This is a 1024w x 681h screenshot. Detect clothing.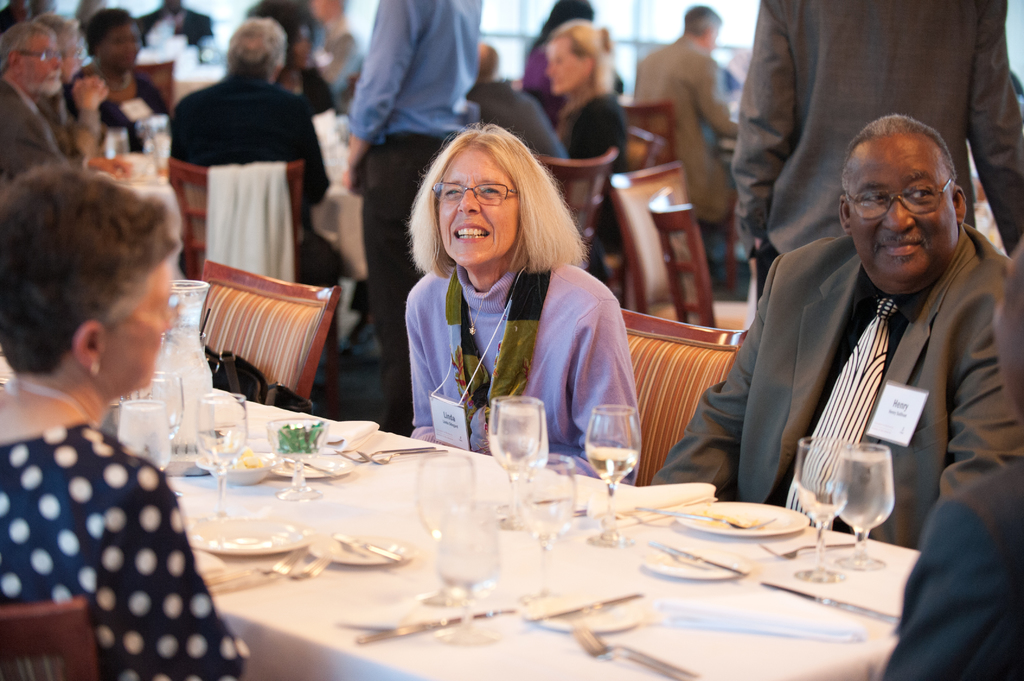
region(521, 42, 568, 113).
